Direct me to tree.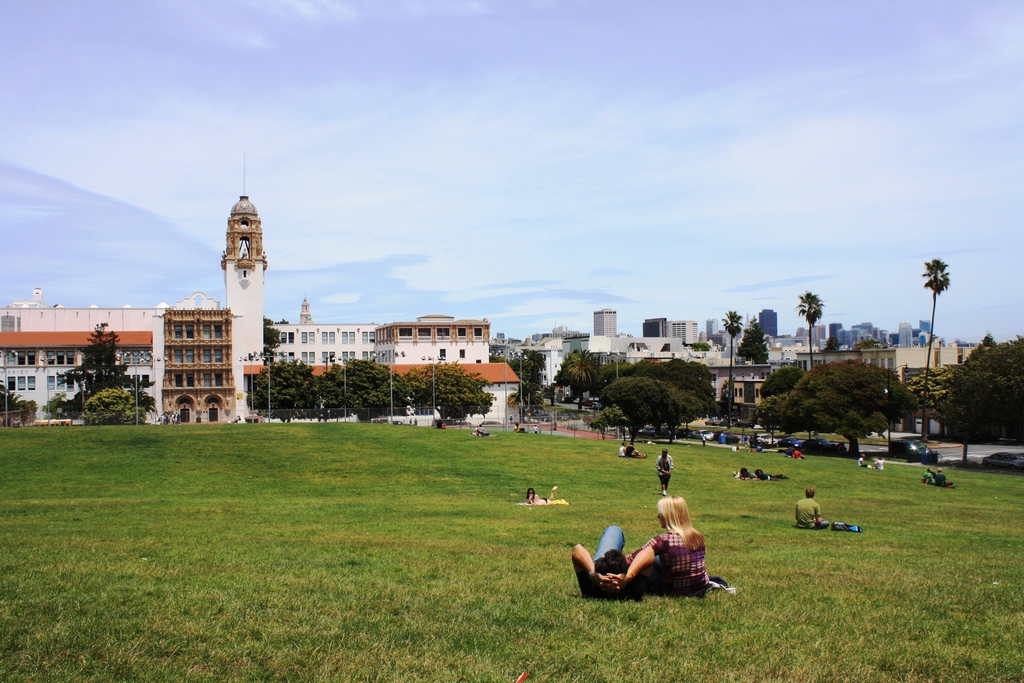
Direction: bbox=(590, 358, 639, 399).
